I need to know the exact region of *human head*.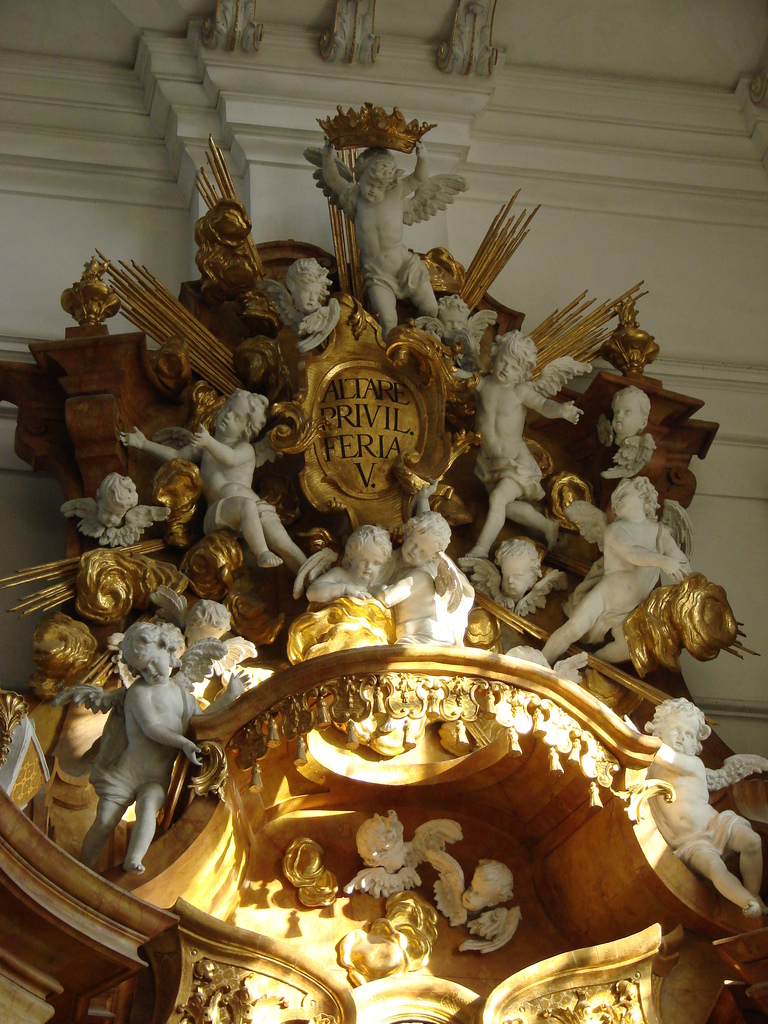
Region: box=[462, 860, 515, 914].
